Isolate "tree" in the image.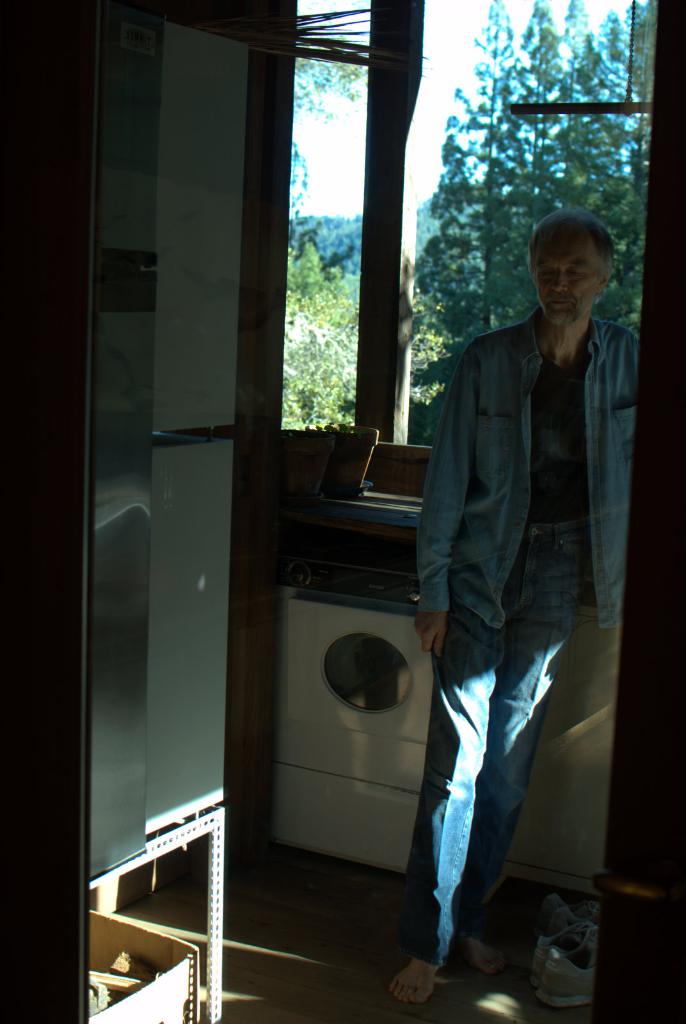
Isolated region: bbox=[416, 0, 660, 440].
